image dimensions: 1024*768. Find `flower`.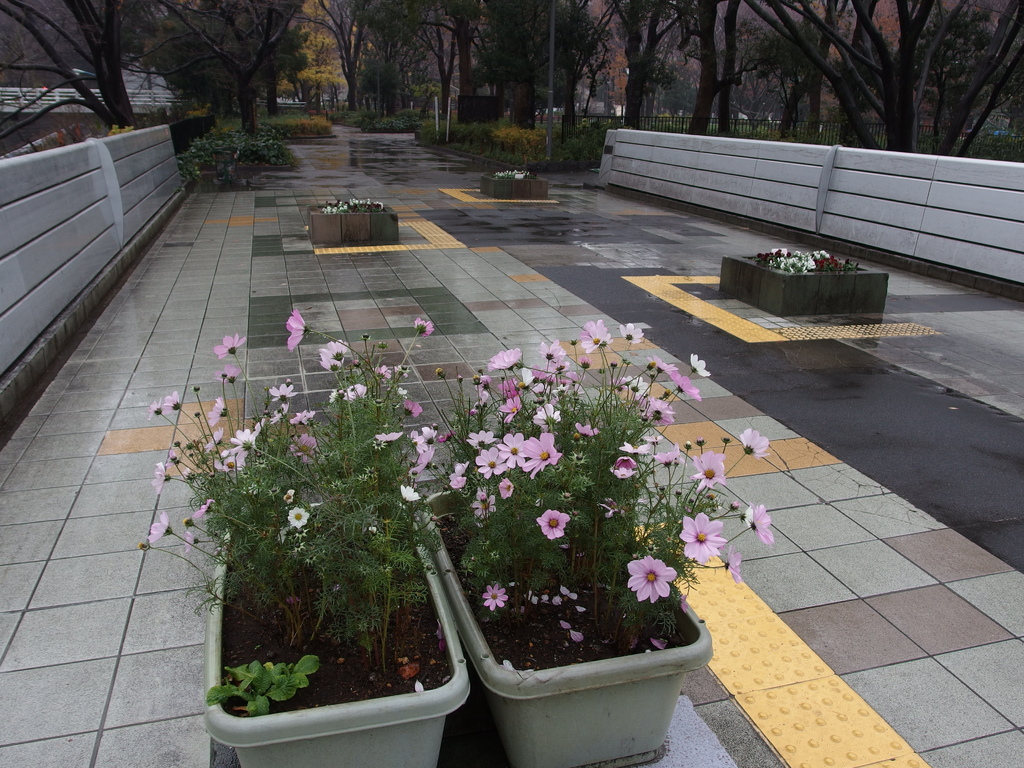
<bbox>146, 511, 176, 548</bbox>.
